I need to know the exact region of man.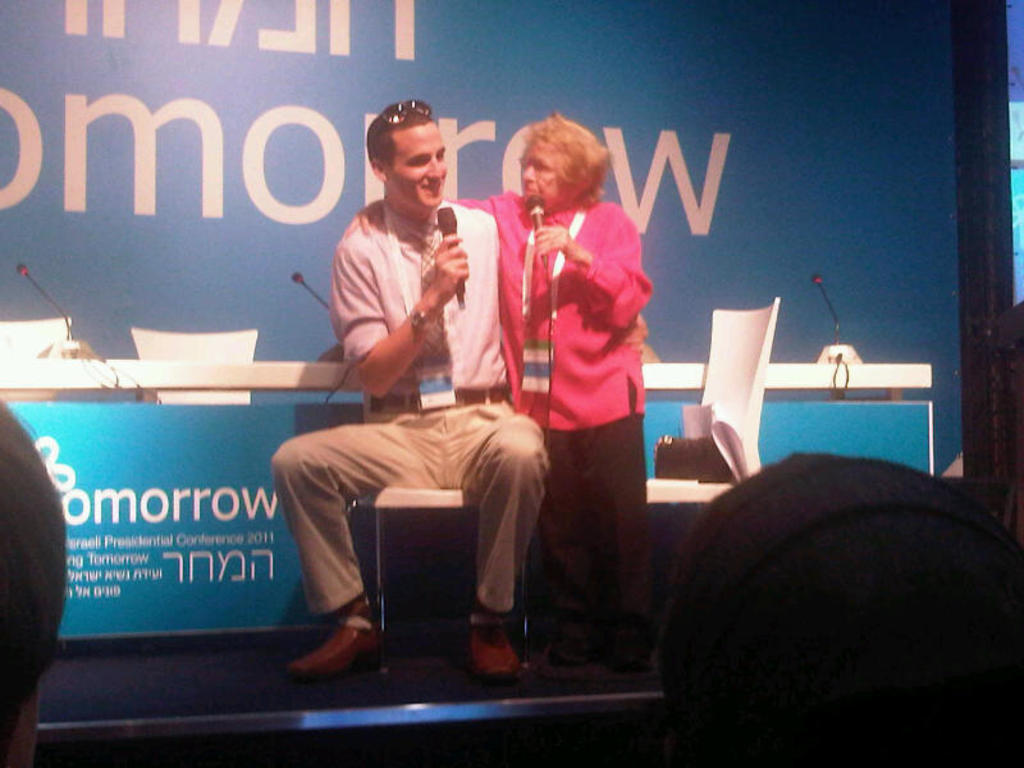
Region: bbox=[294, 114, 530, 622].
